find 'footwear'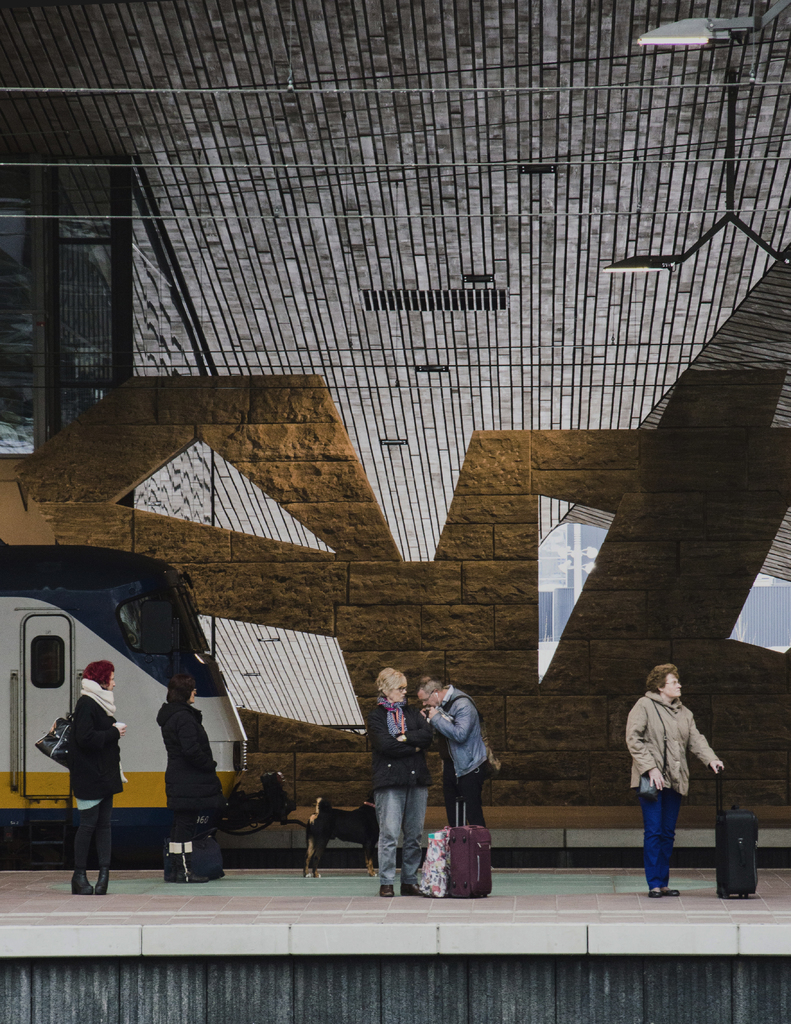
(660,879,682,896)
